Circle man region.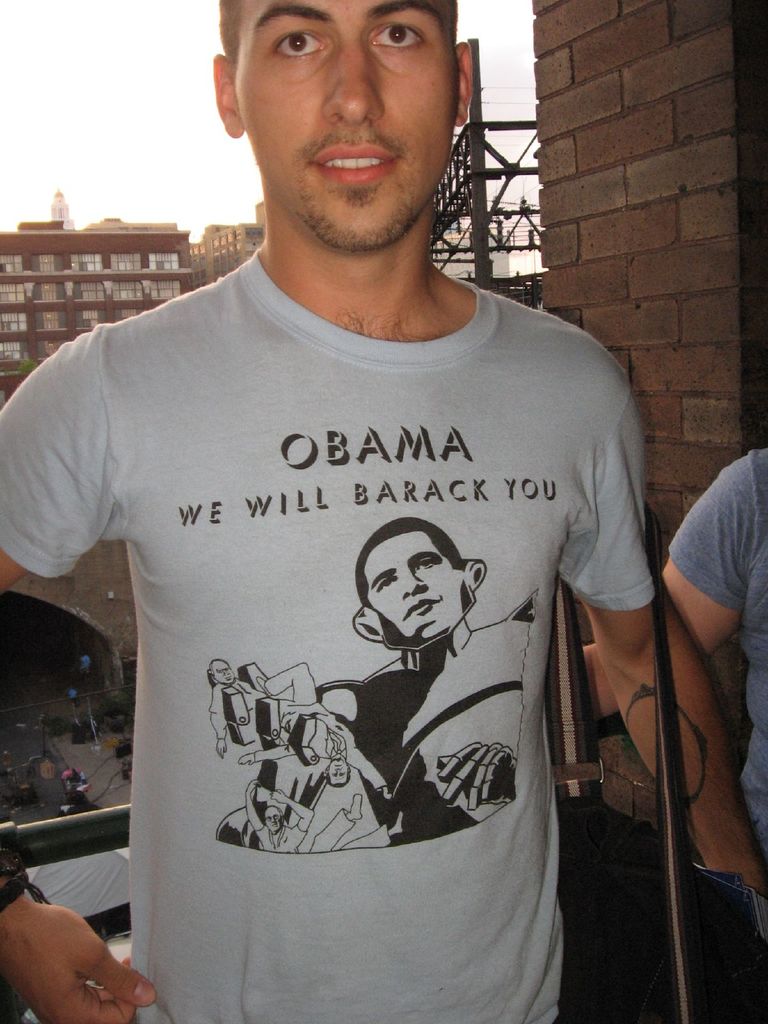
Region: [x1=248, y1=659, x2=396, y2=799].
